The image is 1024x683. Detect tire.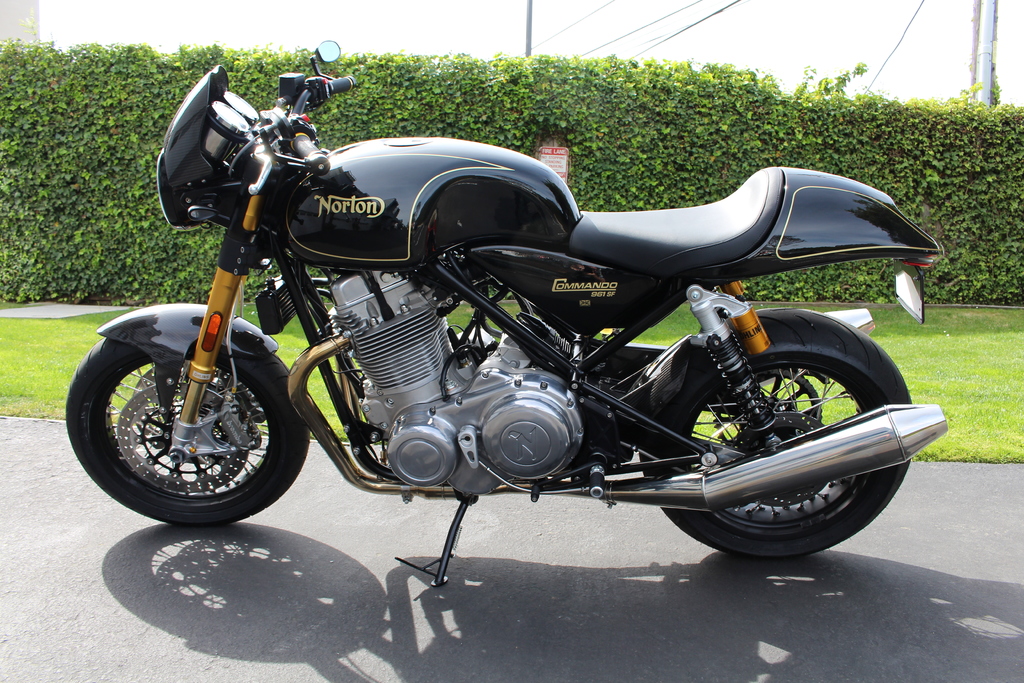
Detection: BBox(637, 308, 910, 563).
